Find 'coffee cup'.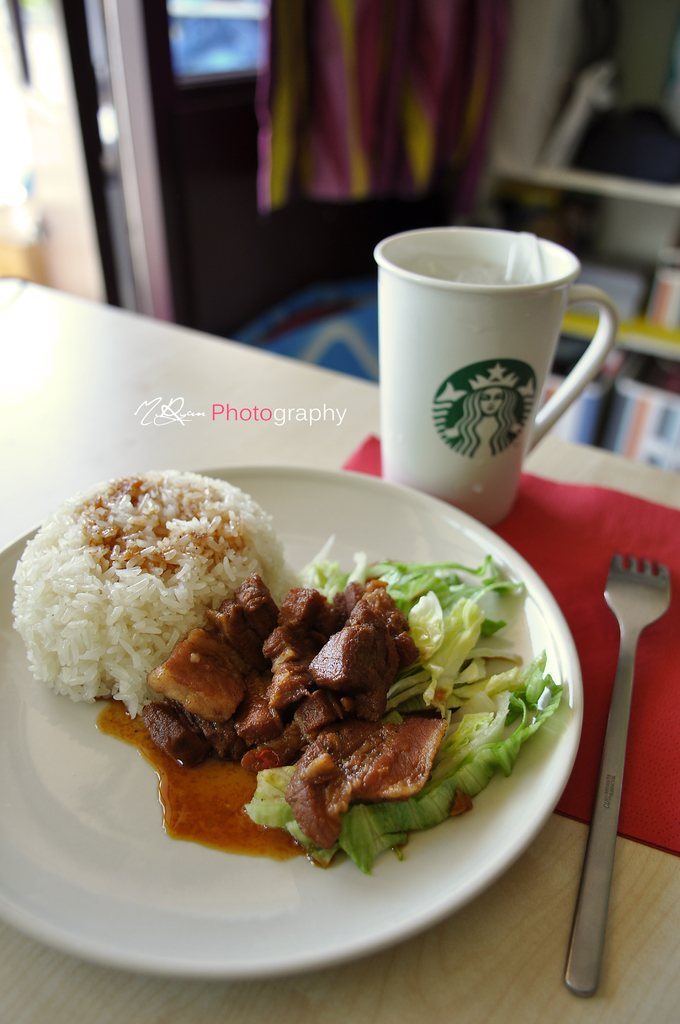
(364, 225, 619, 524).
